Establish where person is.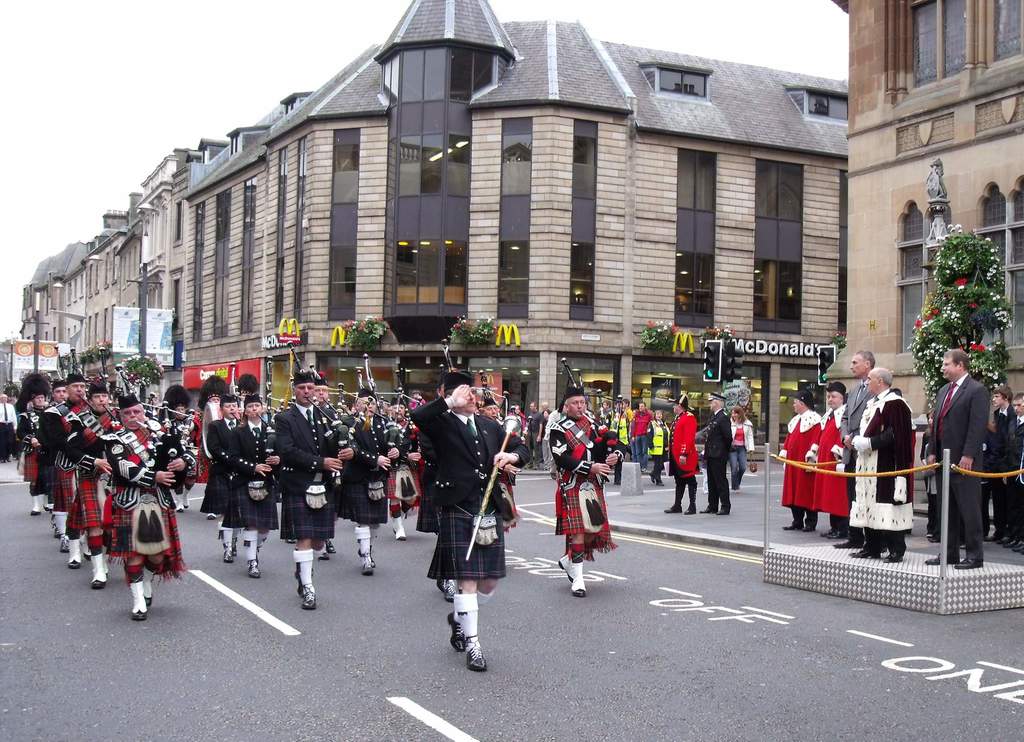
Established at 598,395,613,431.
